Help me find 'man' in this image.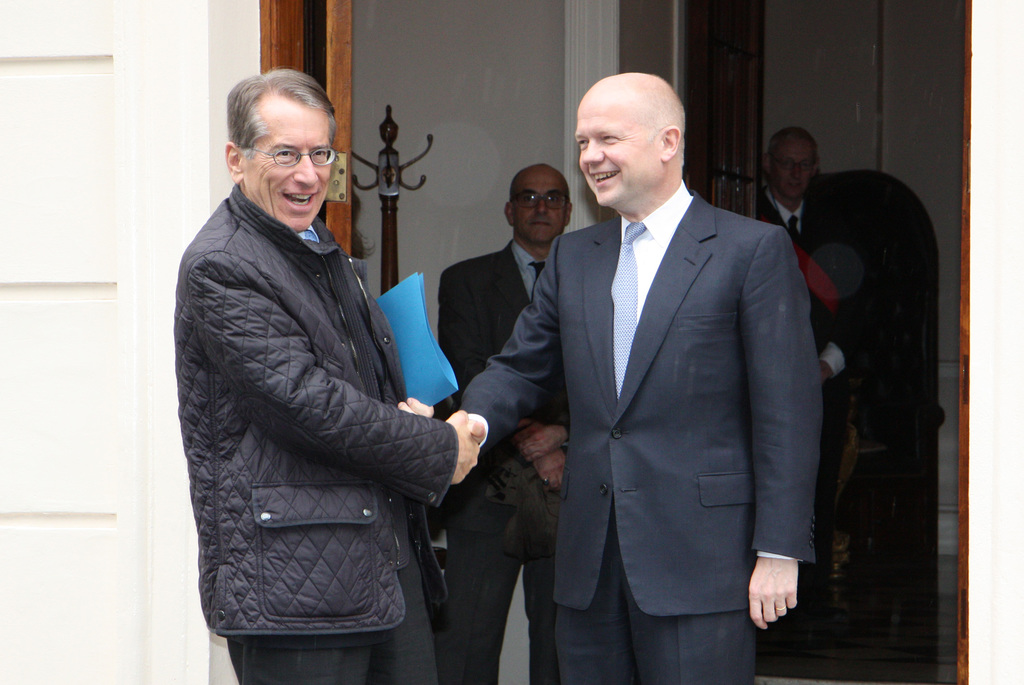
Found it: x1=437, y1=160, x2=572, y2=684.
